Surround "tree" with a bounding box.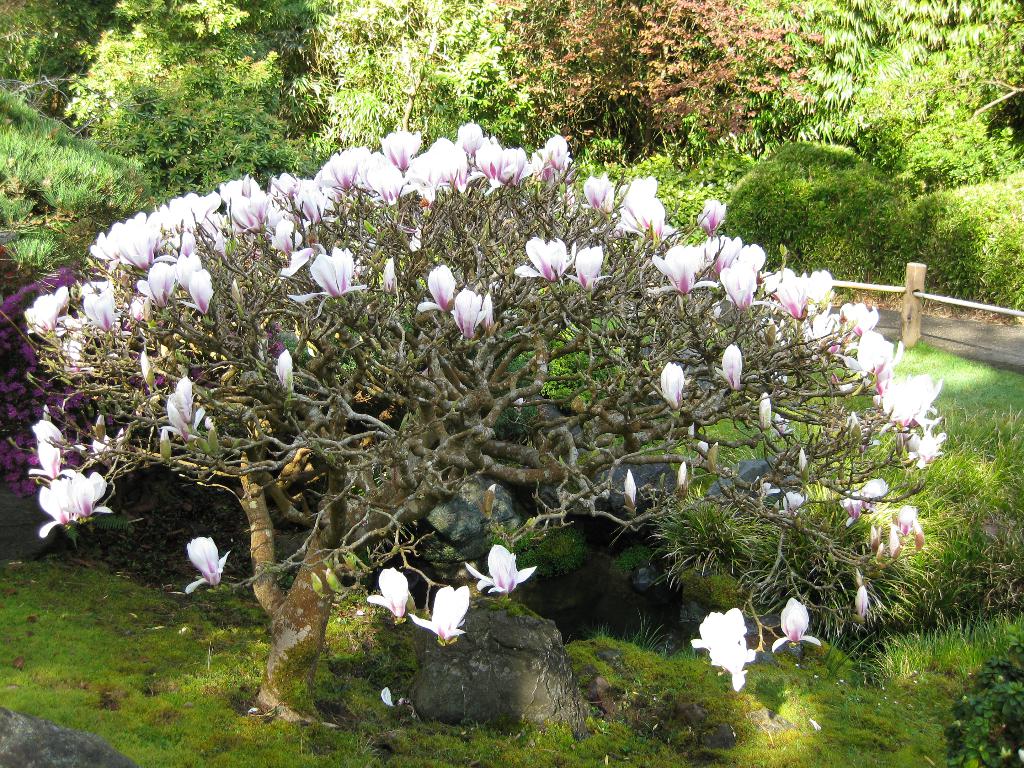
Rect(6, 120, 944, 719).
